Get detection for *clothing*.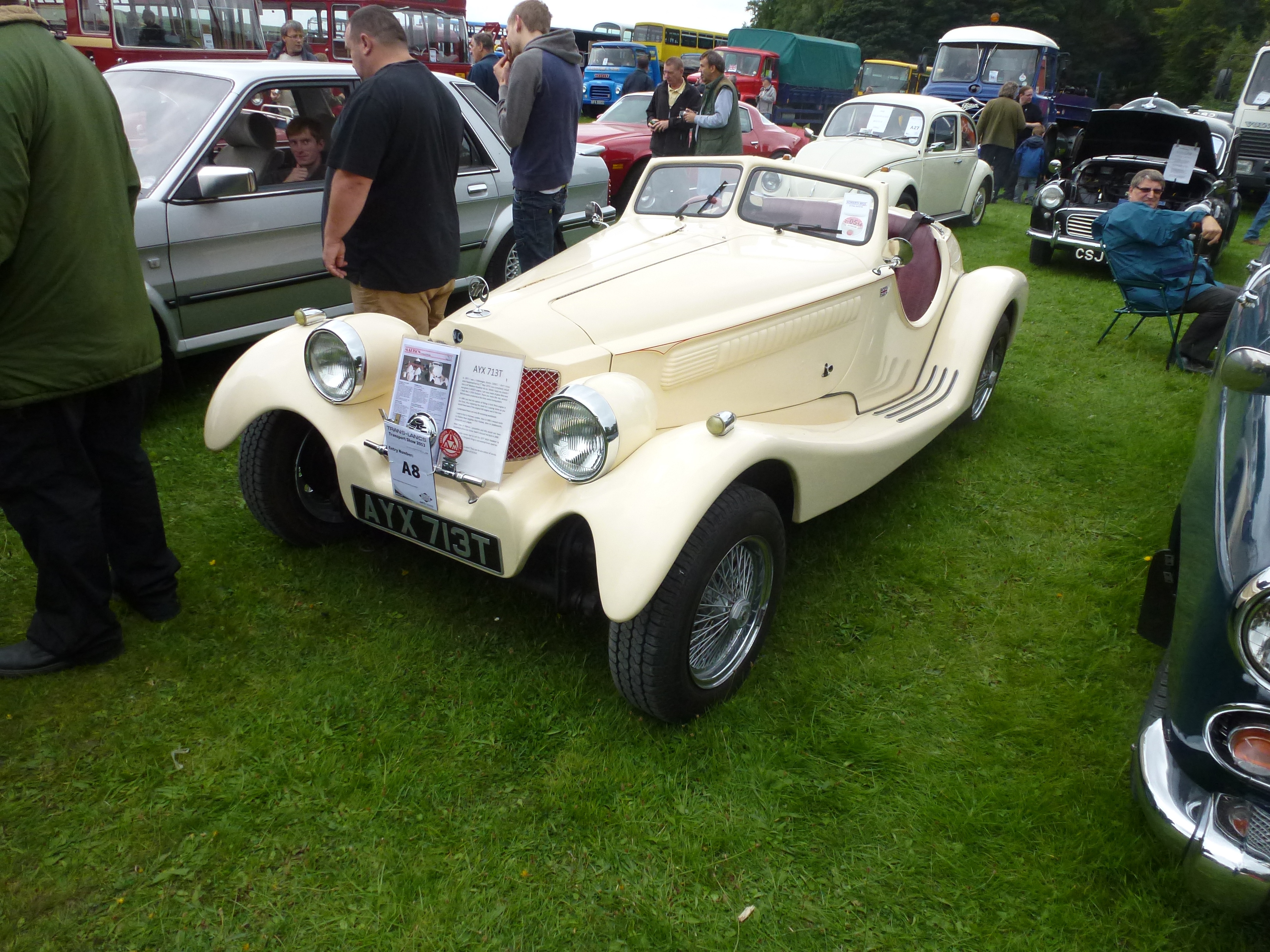
Detection: bbox(148, 9, 171, 79).
